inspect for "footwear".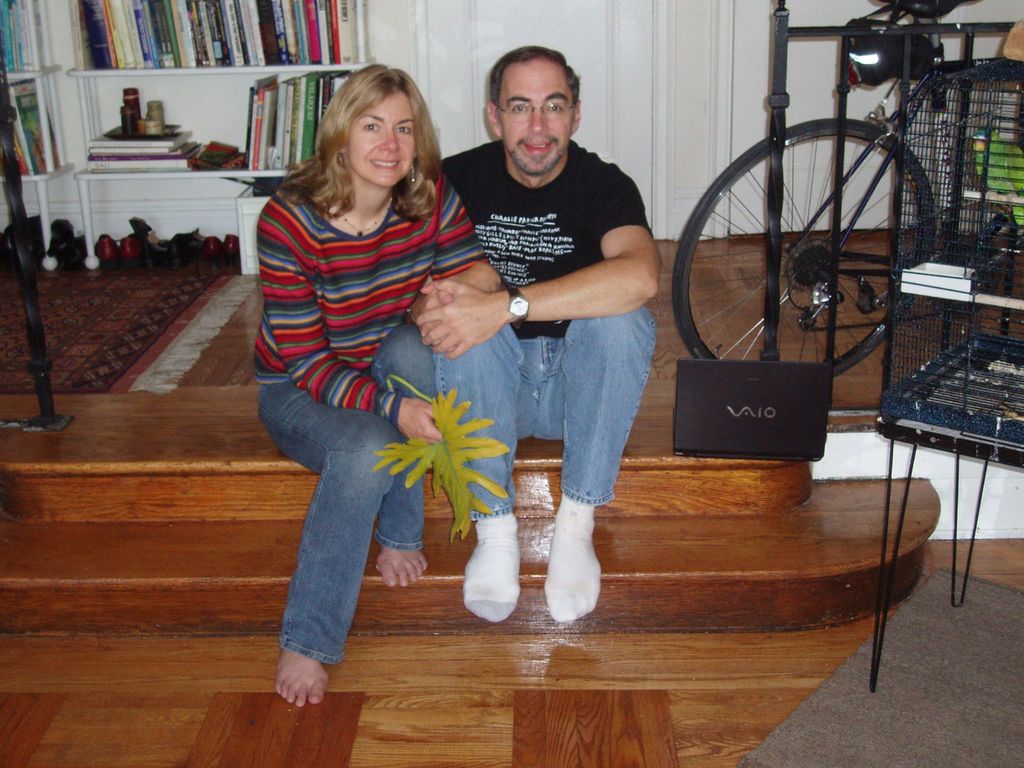
Inspection: crop(543, 494, 602, 622).
